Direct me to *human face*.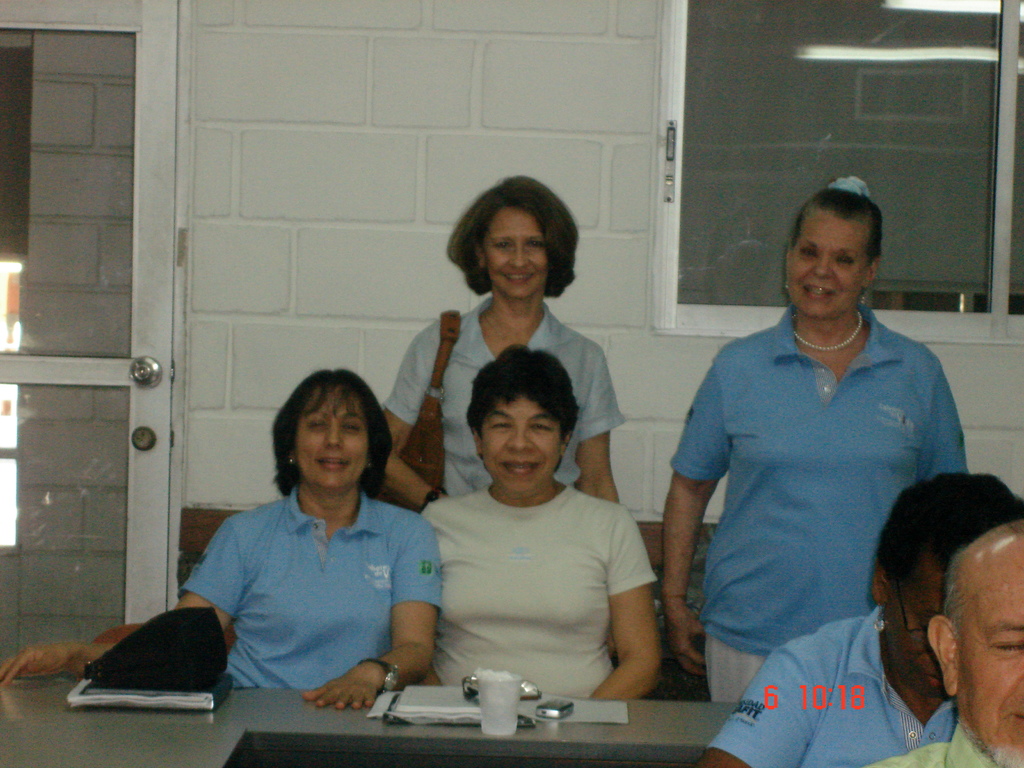
Direction: [481, 404, 562, 495].
